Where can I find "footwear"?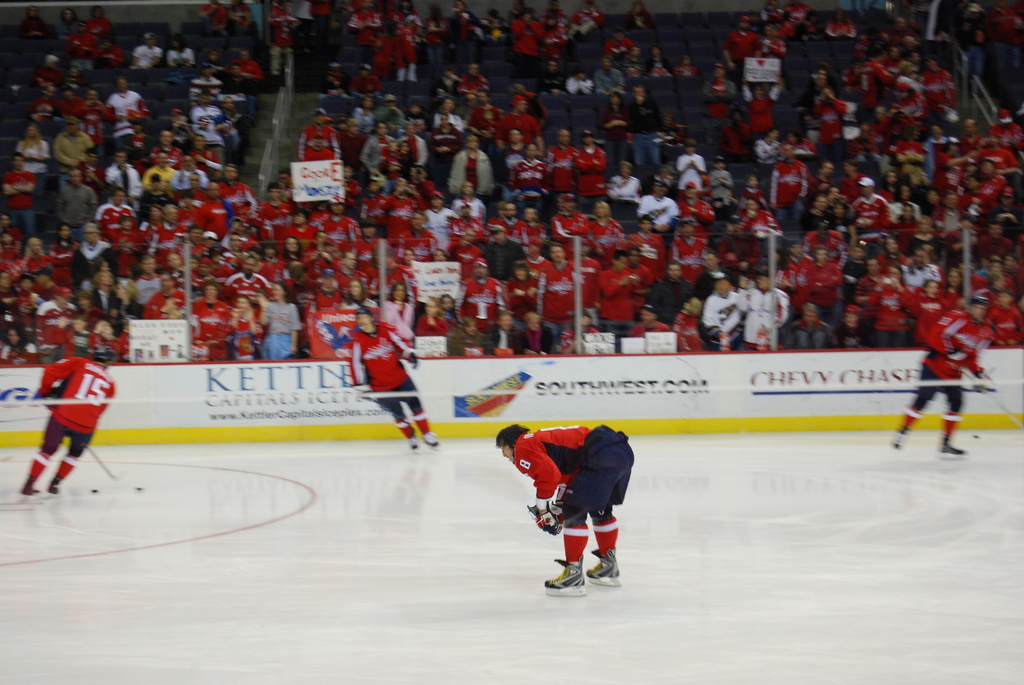
You can find it at 583/544/620/586.
